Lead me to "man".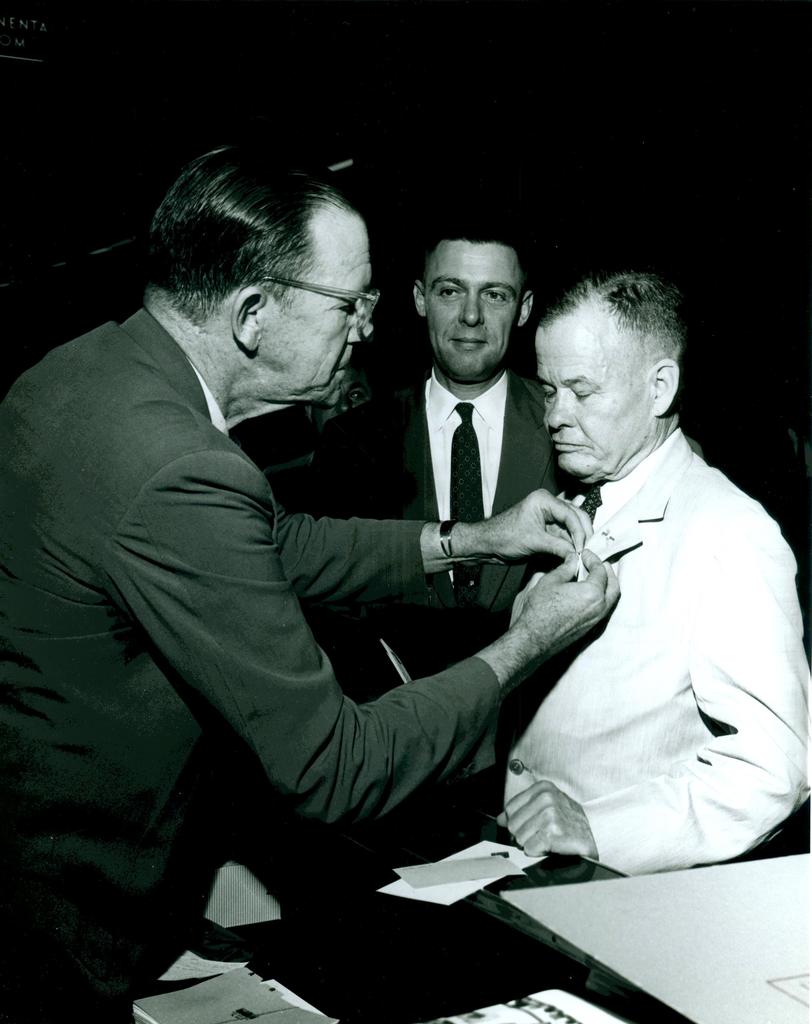
Lead to left=3, top=146, right=615, bottom=1015.
